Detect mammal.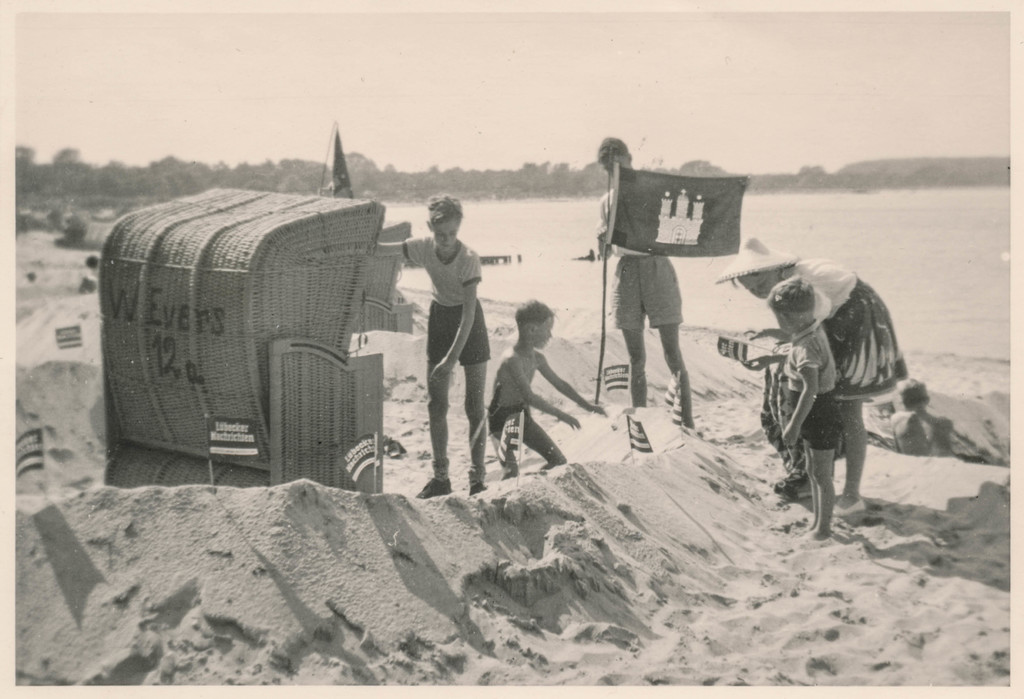
Detected at x1=492 y1=301 x2=609 y2=478.
